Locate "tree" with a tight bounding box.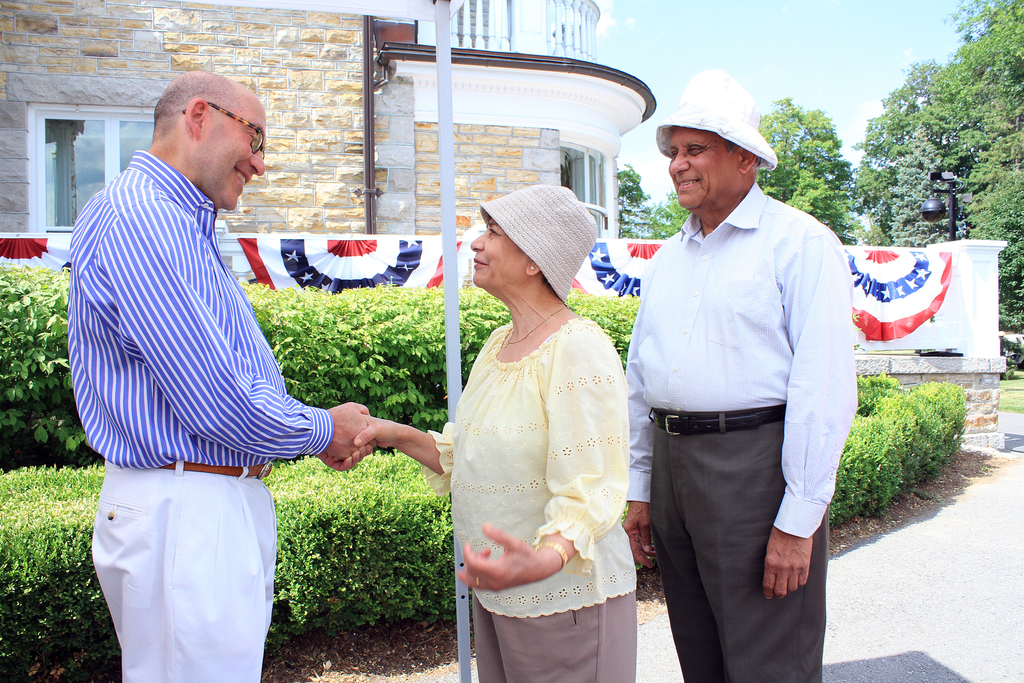
[618,160,645,239].
